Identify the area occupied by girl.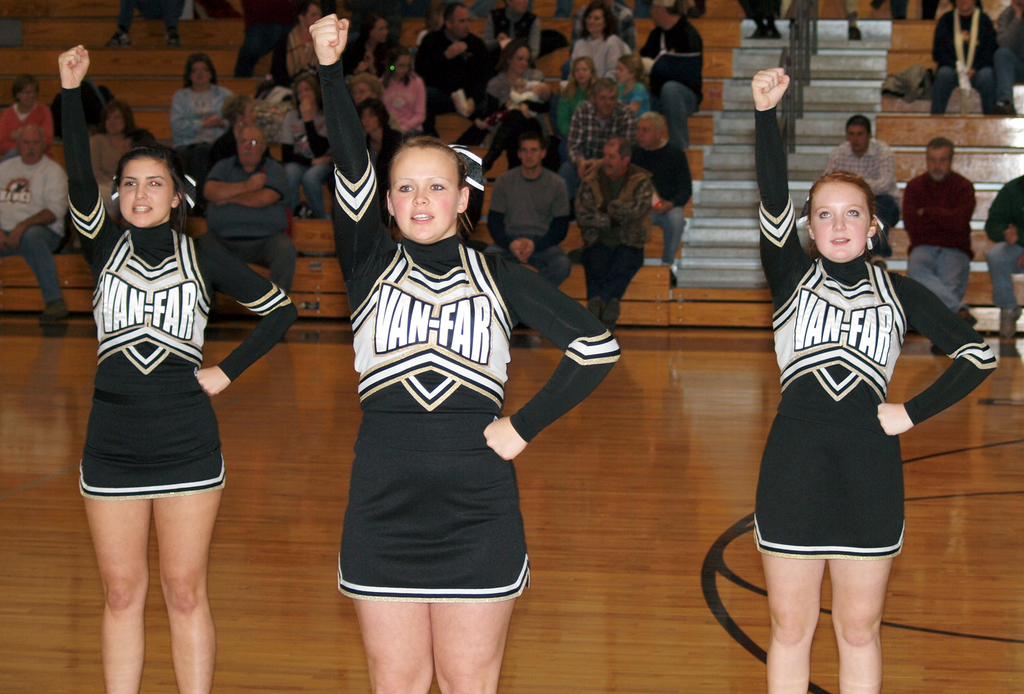
Area: detection(751, 69, 996, 693).
